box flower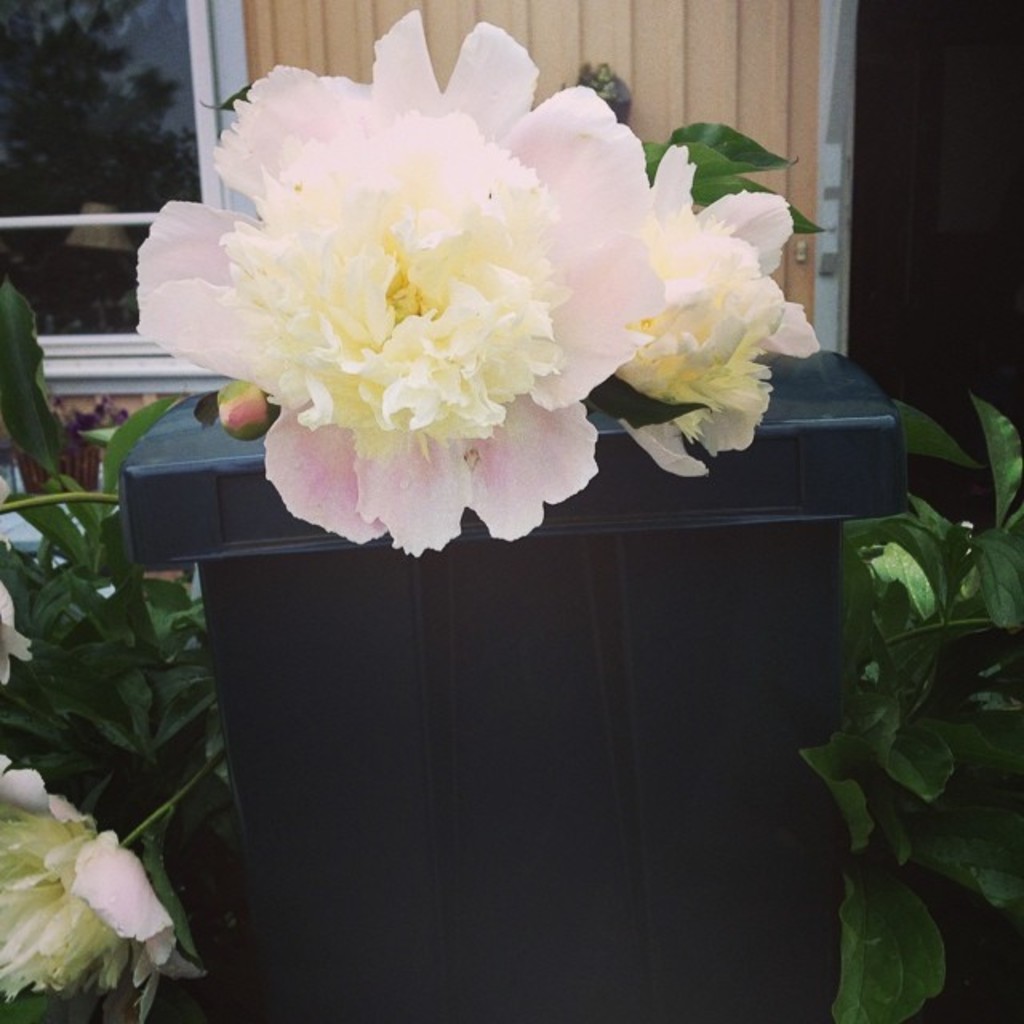
{"x1": 13, "y1": 797, "x2": 176, "y2": 994}
